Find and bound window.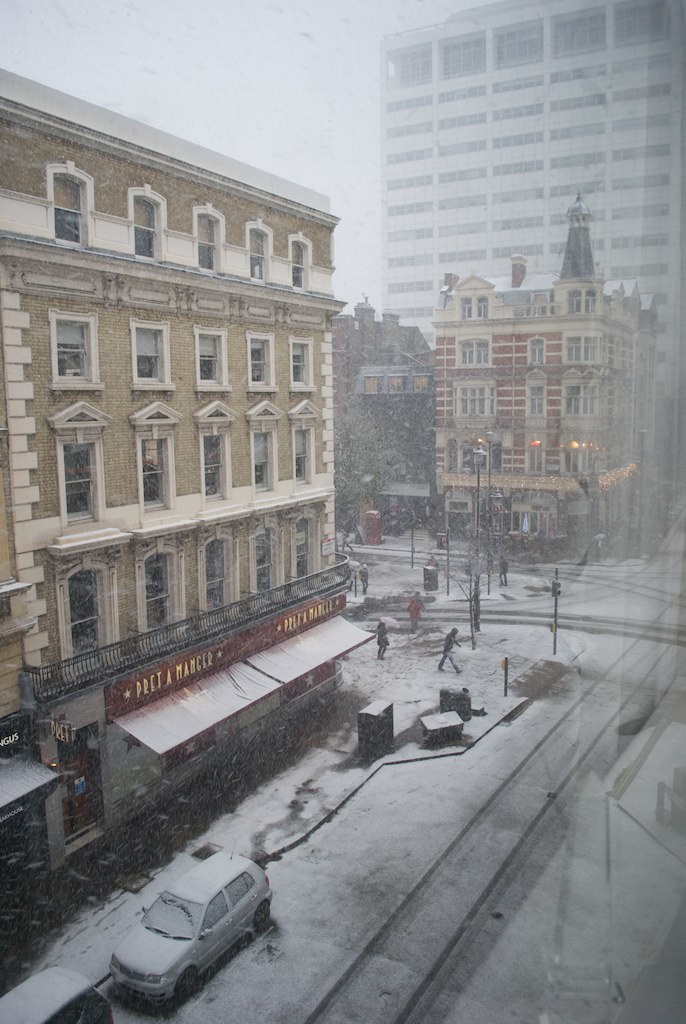
Bound: box=[199, 528, 239, 629].
